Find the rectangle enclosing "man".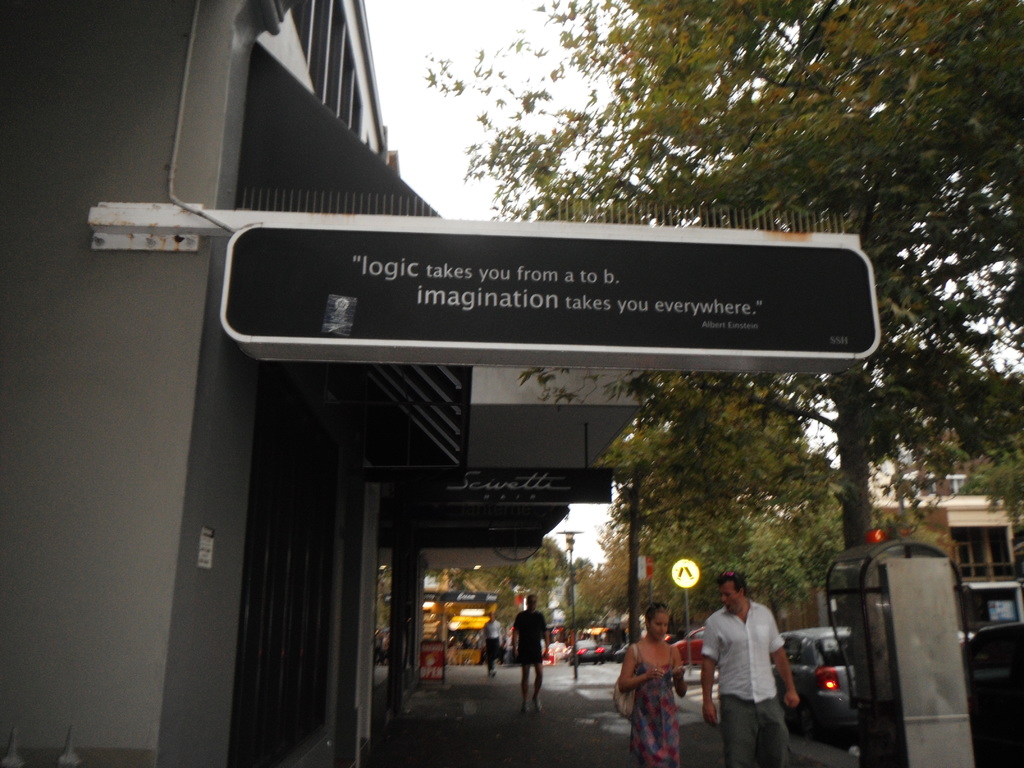
detection(708, 578, 795, 756).
